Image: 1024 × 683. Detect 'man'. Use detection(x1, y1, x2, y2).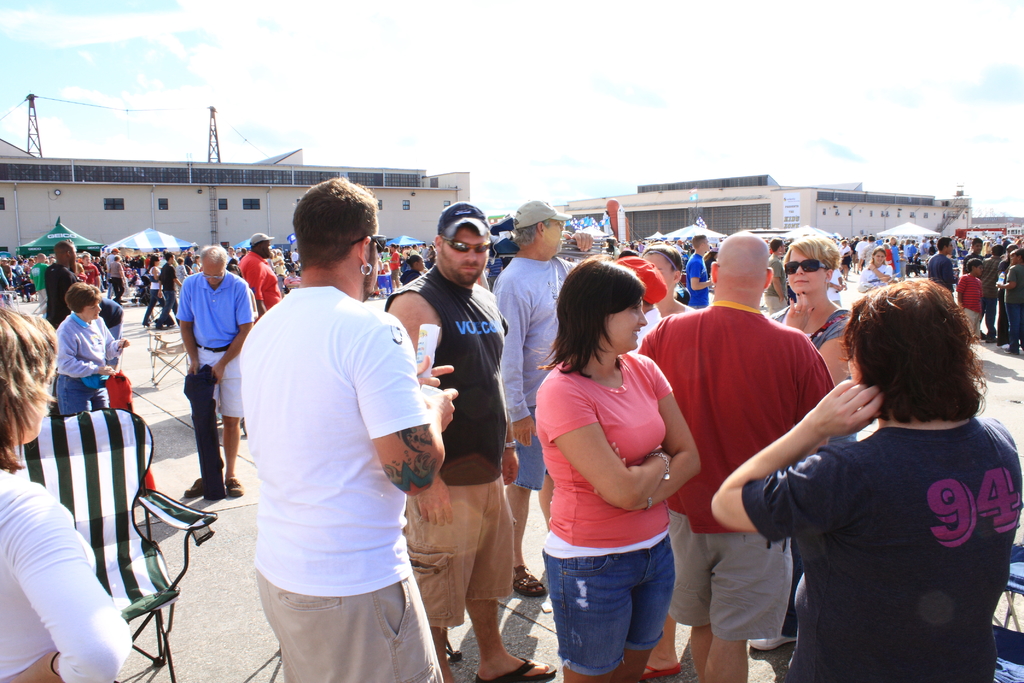
detection(221, 129, 436, 682).
